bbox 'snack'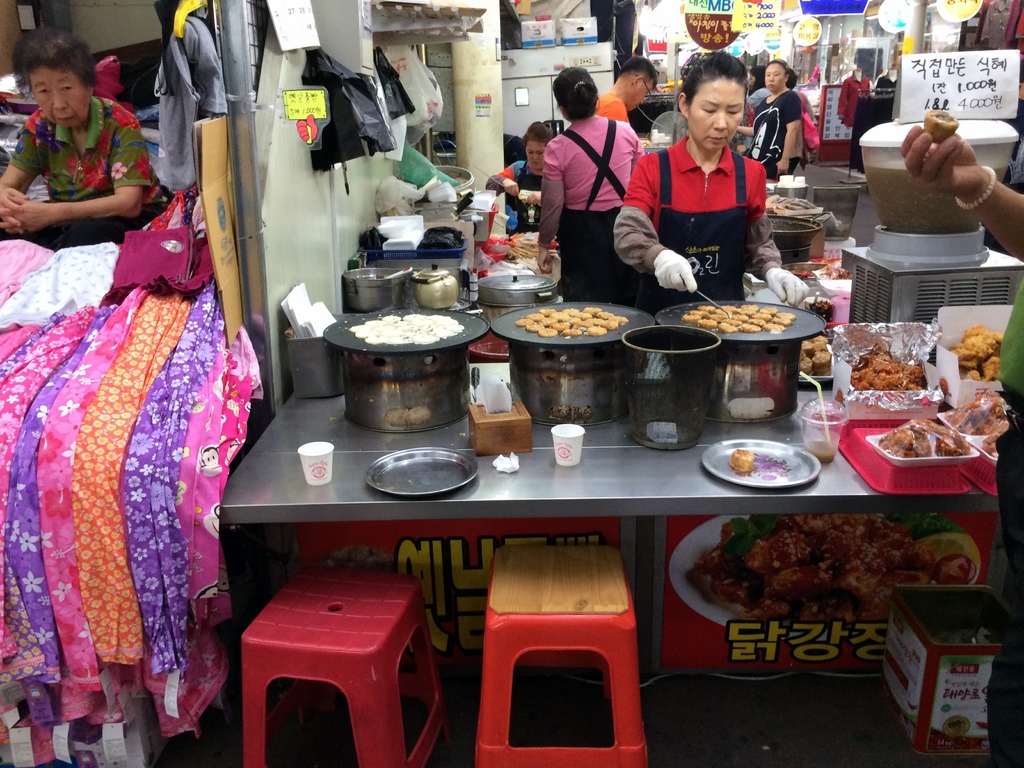
box(949, 325, 1005, 382)
